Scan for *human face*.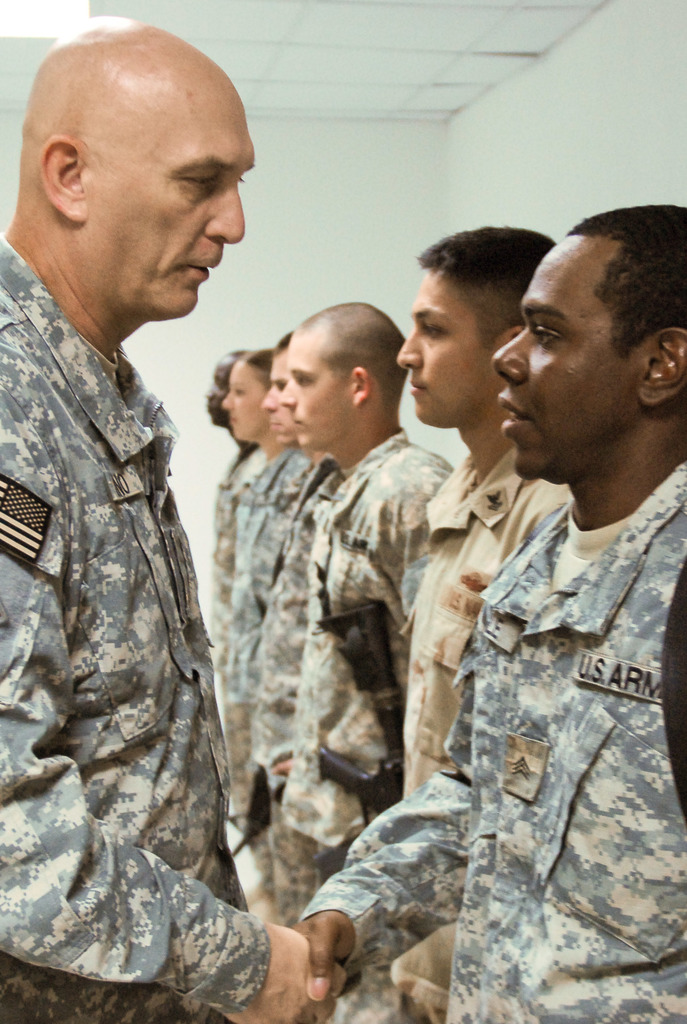
Scan result: BBox(399, 266, 488, 420).
